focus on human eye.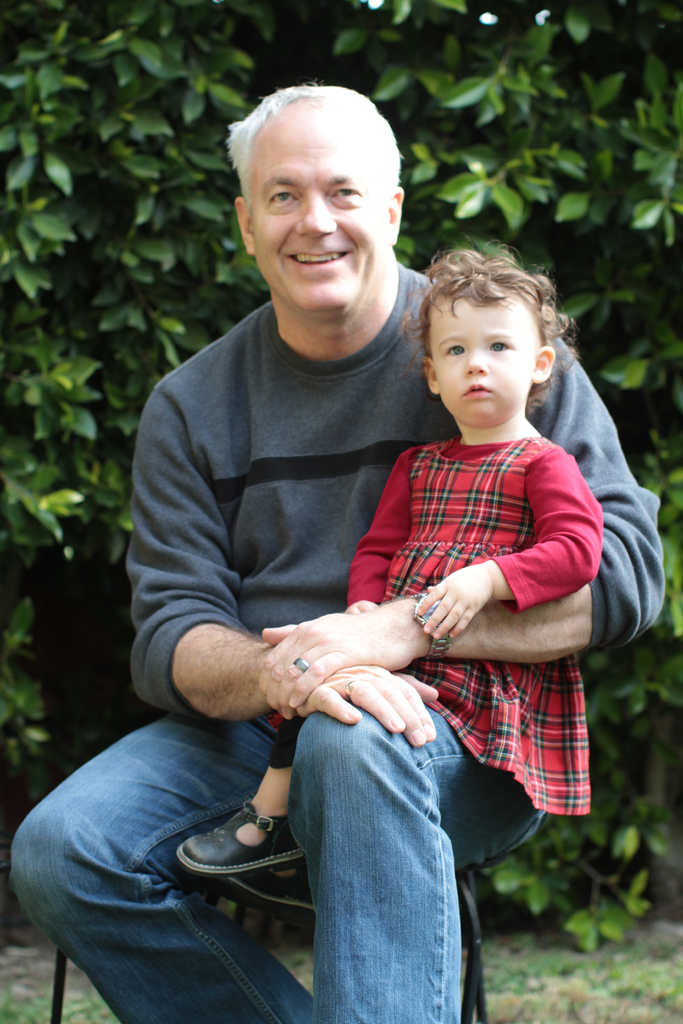
Focused at bbox(486, 337, 513, 353).
